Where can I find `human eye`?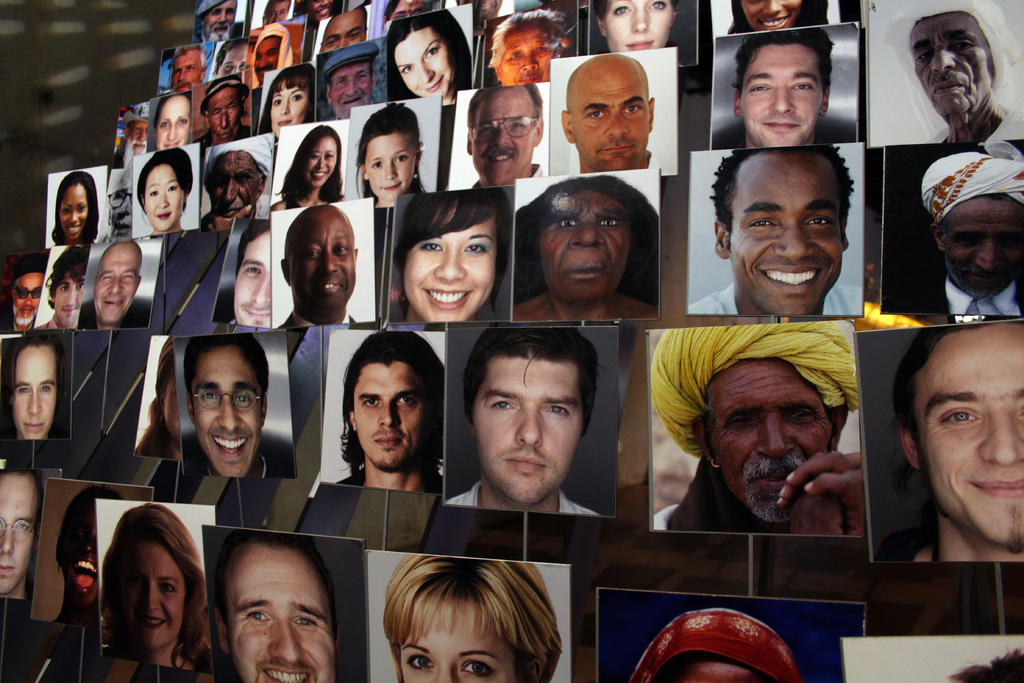
You can find it at bbox=[397, 154, 406, 162].
